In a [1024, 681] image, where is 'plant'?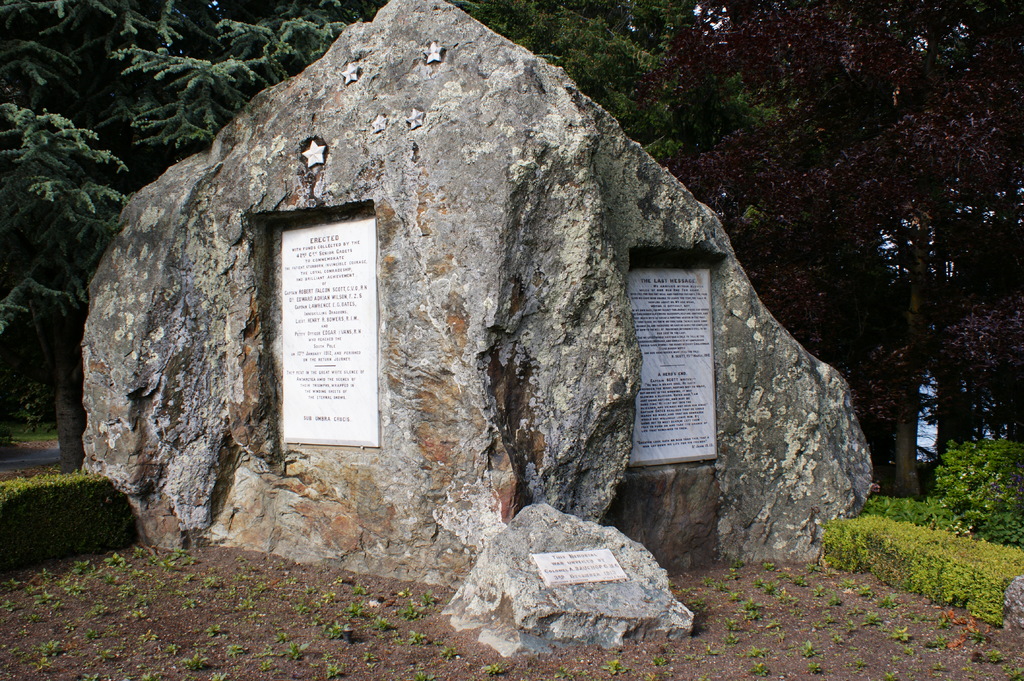
bbox(560, 666, 586, 678).
